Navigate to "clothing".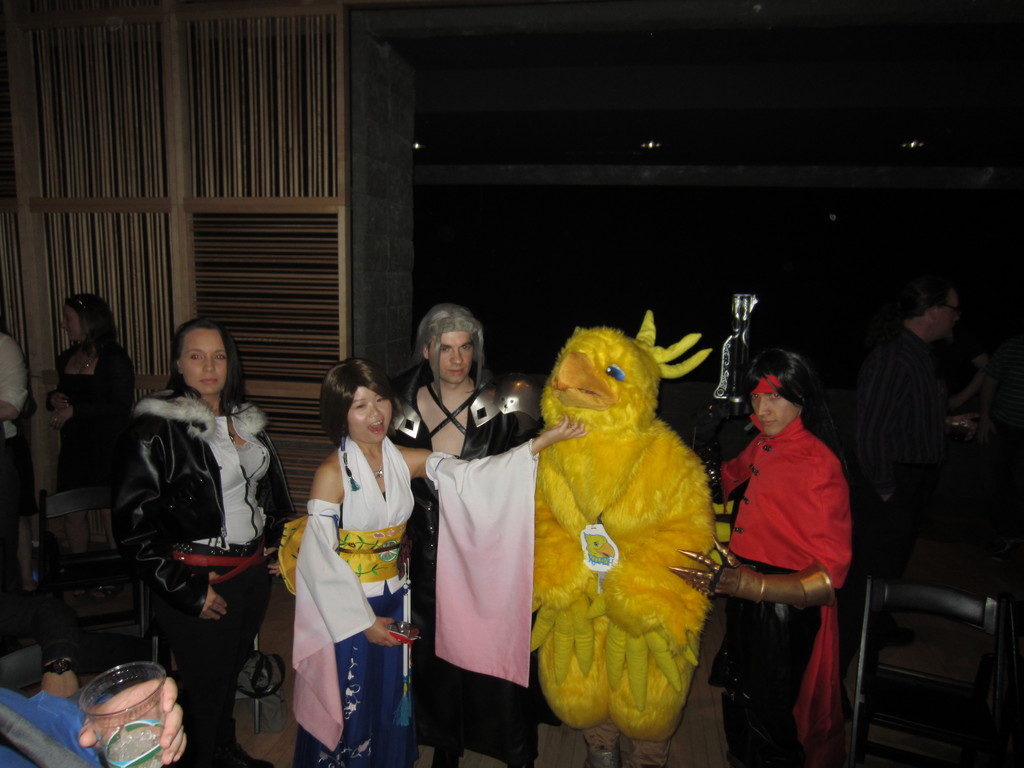
Navigation target: {"left": 52, "top": 339, "right": 142, "bottom": 498}.
